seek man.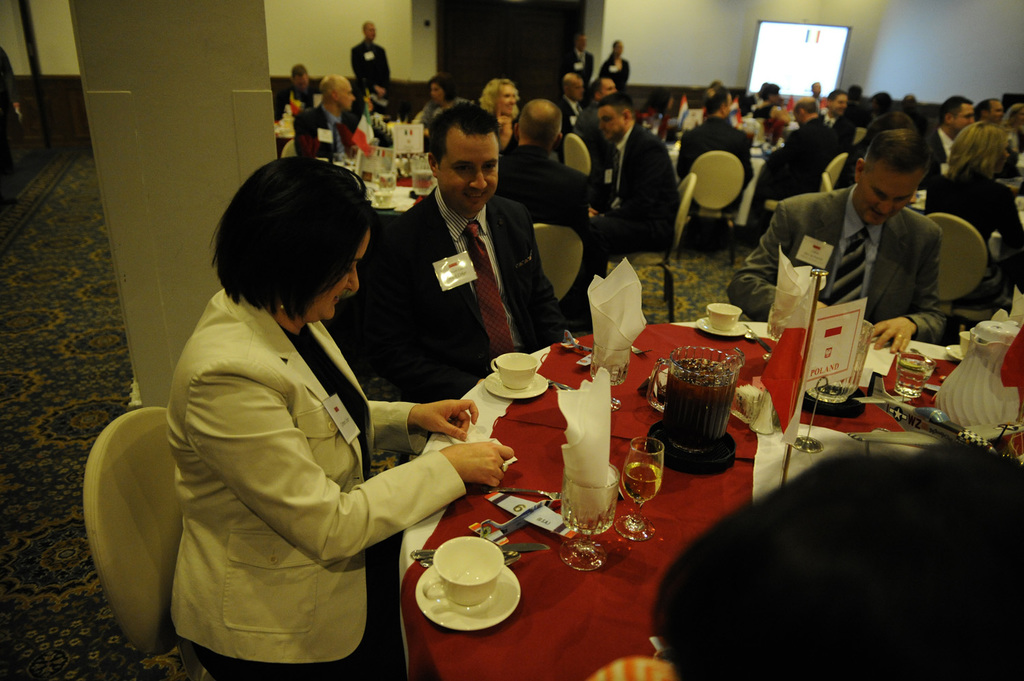
<box>583,93,681,287</box>.
